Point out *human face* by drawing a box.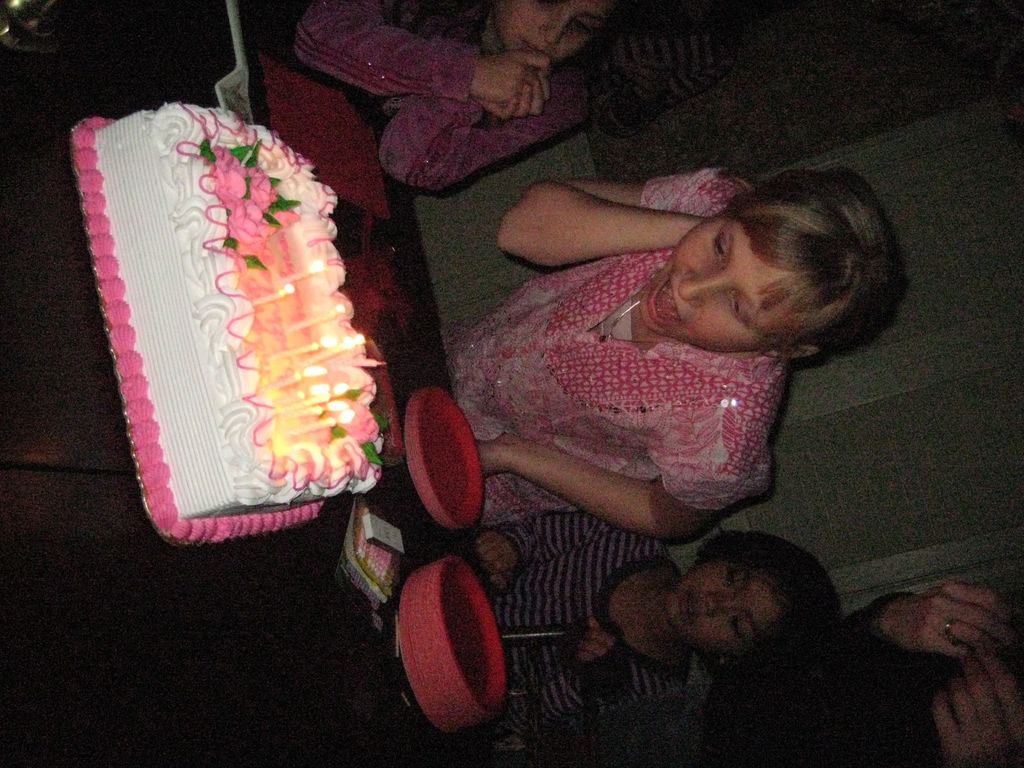
bbox=[641, 209, 772, 351].
